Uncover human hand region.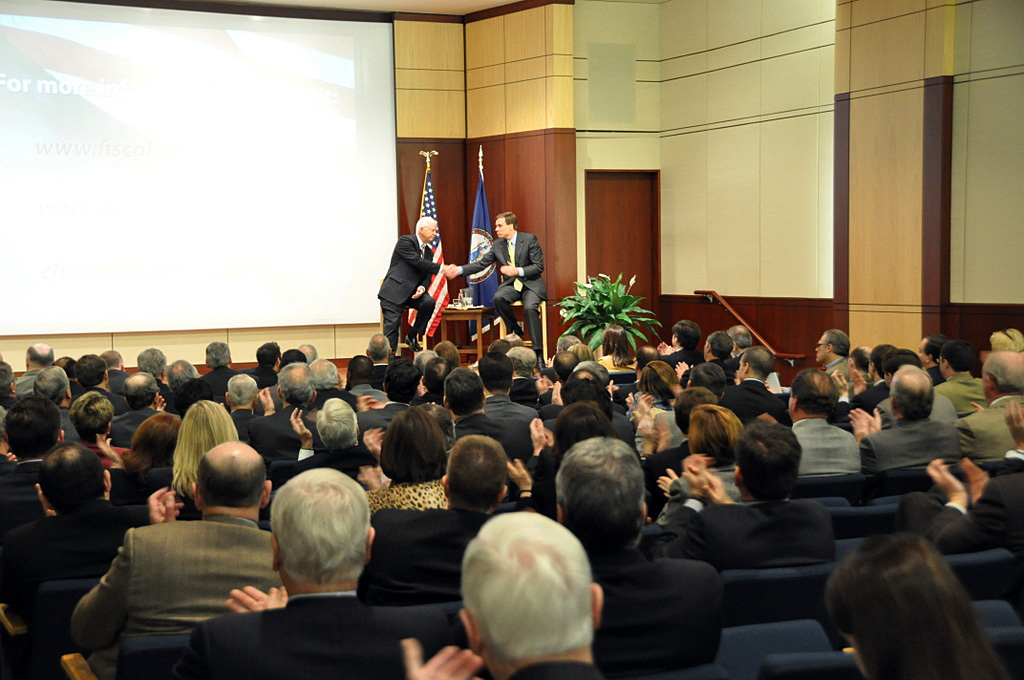
Uncovered: locate(409, 285, 426, 303).
